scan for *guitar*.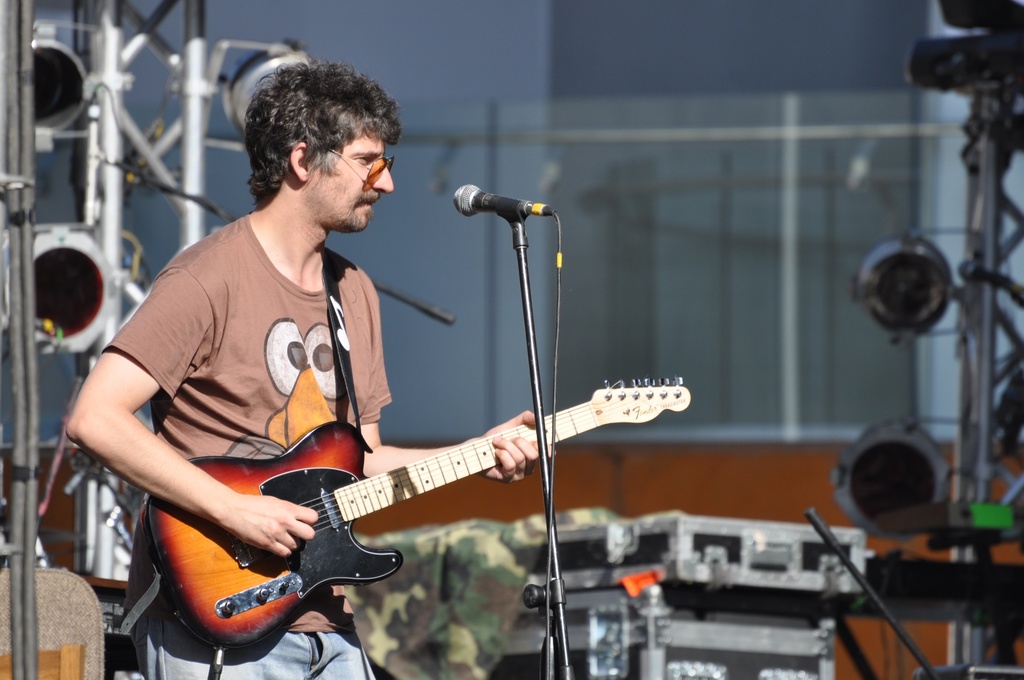
Scan result: 146:370:693:661.
